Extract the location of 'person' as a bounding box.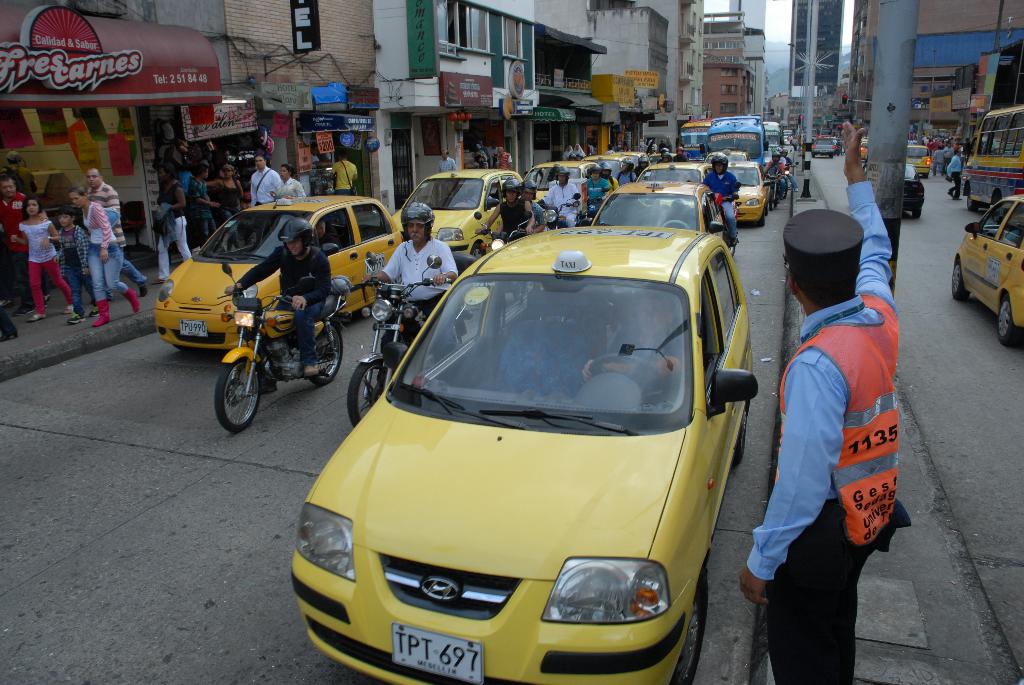
region(361, 203, 463, 341).
